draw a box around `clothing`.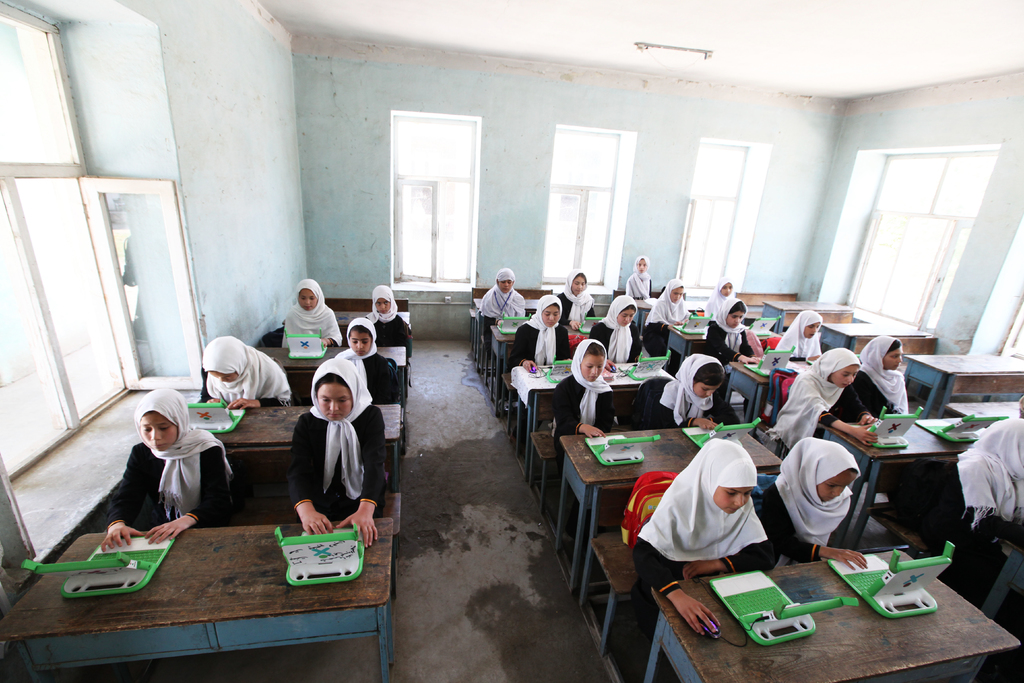
281,407,367,535.
